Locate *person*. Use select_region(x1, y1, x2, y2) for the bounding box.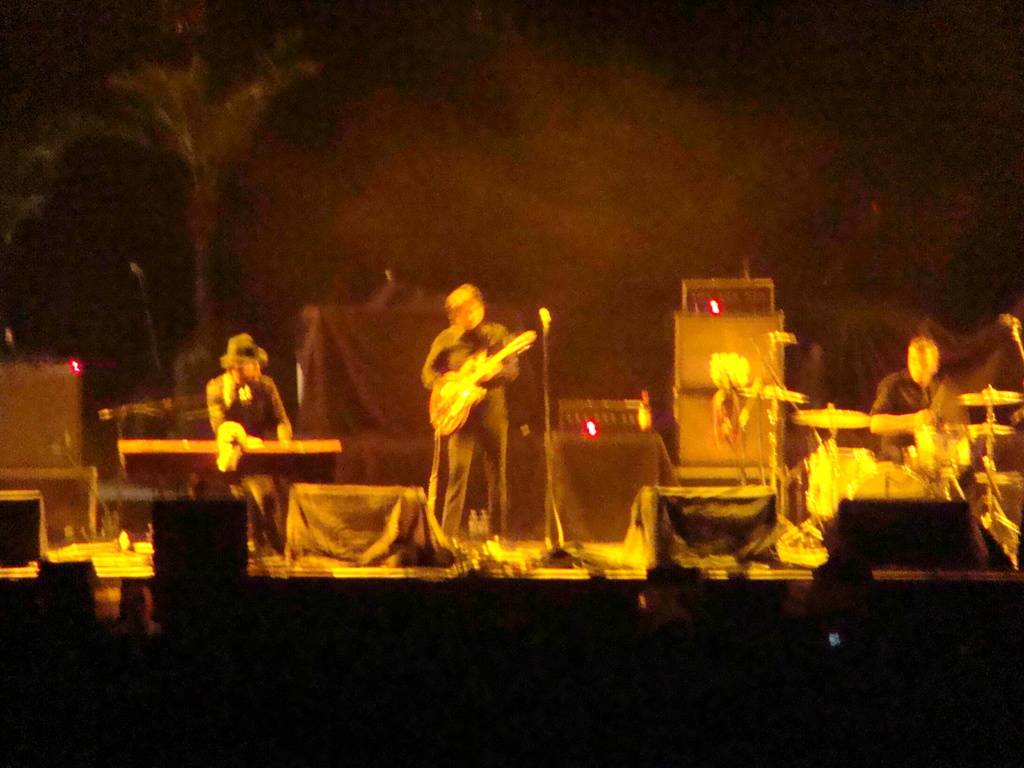
select_region(202, 329, 288, 553).
